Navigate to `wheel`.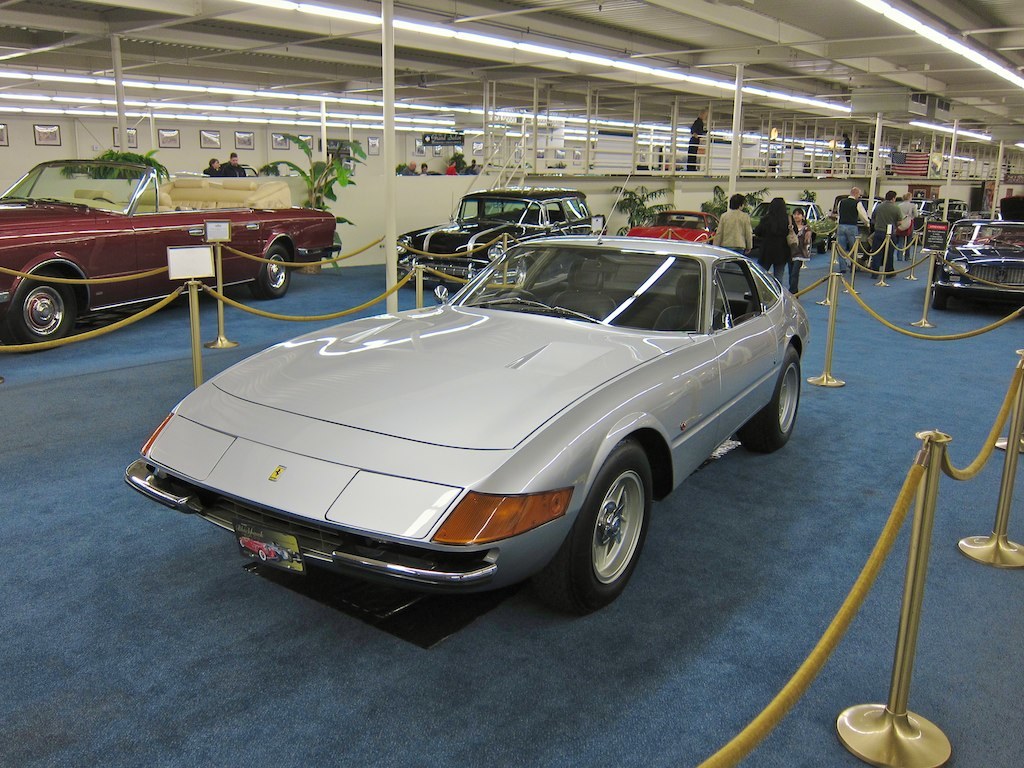
Navigation target: 548:452:666:602.
